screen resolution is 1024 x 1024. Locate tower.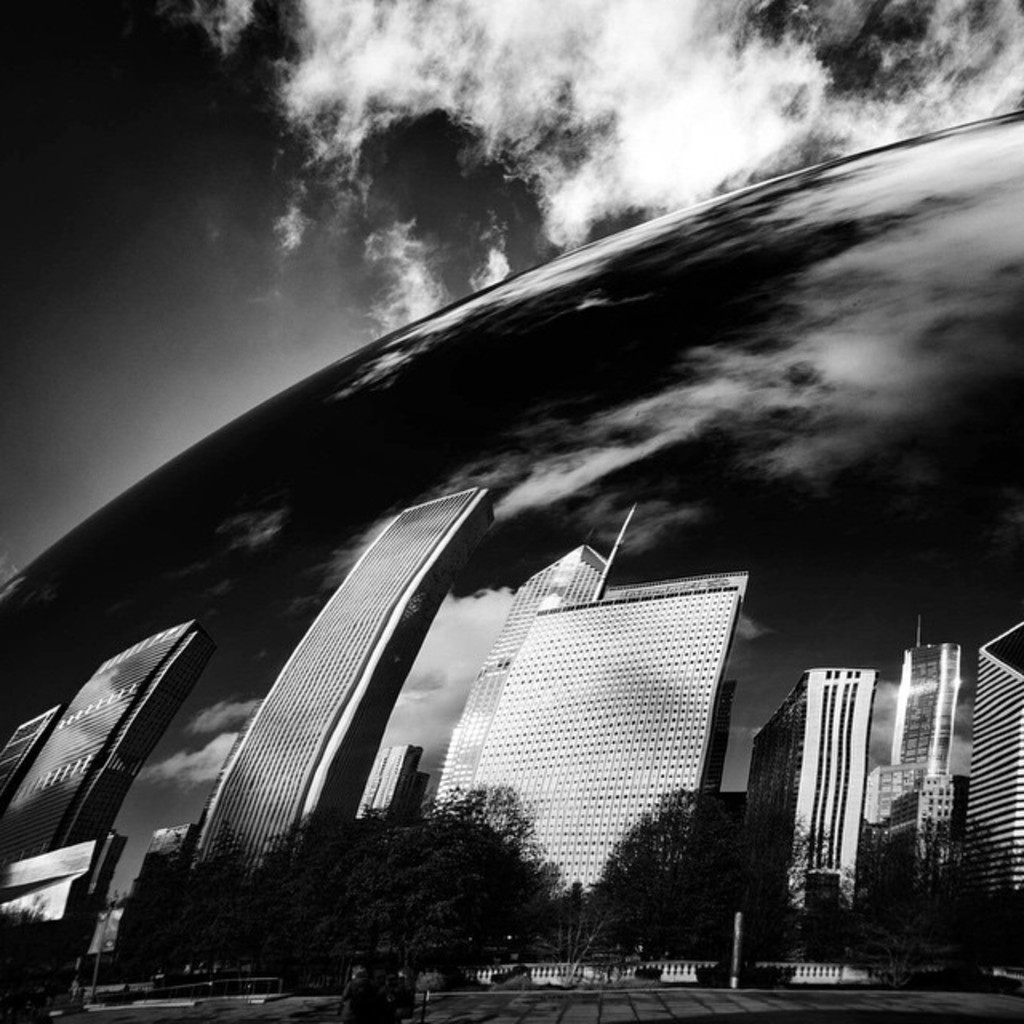
<bbox>0, 109, 1022, 1022</bbox>.
